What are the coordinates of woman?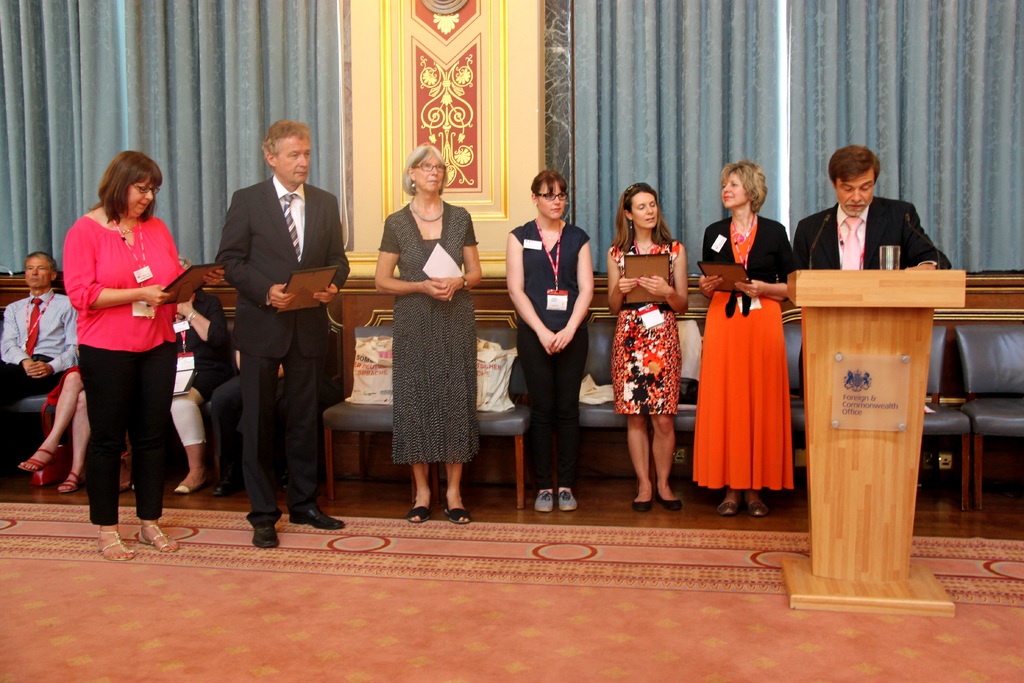
(left=73, top=149, right=194, bottom=571).
